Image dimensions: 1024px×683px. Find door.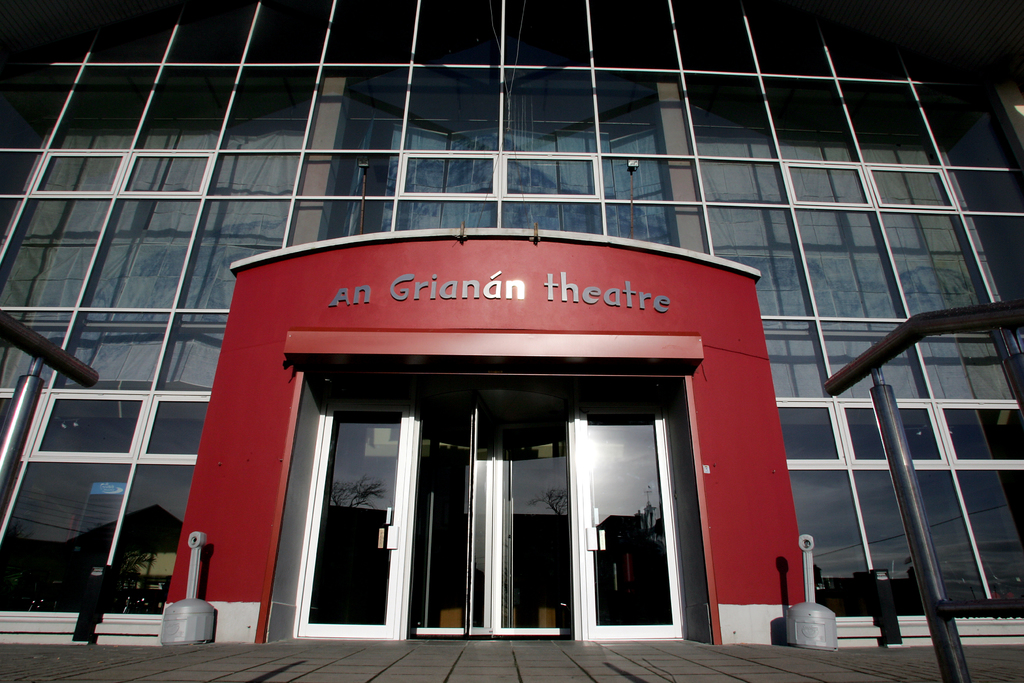
[274,403,409,634].
